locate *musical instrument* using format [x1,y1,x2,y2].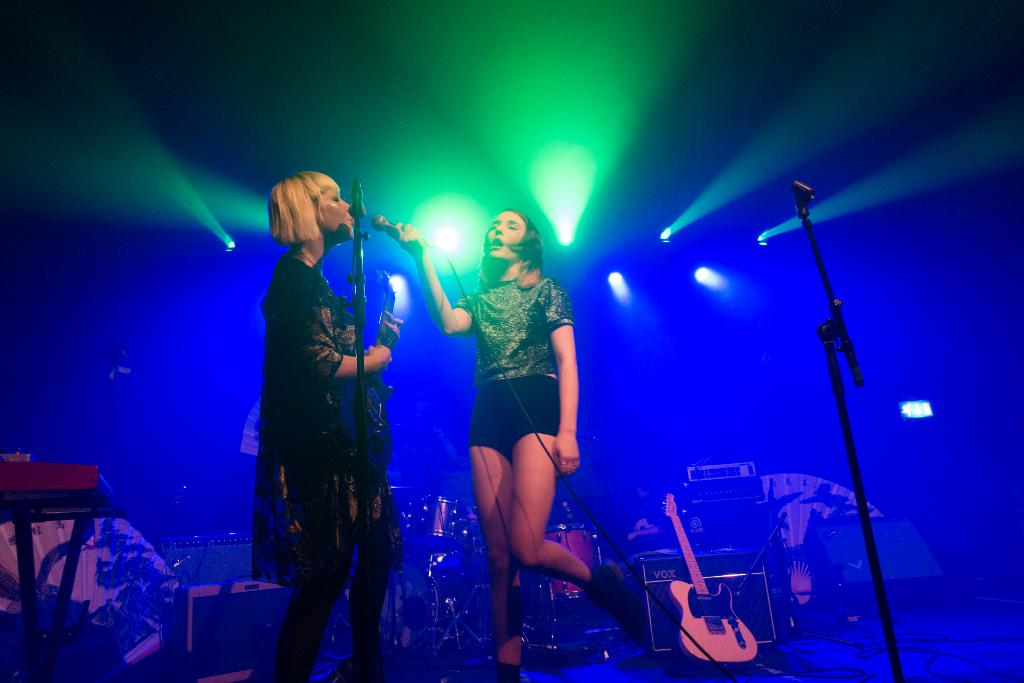
[331,263,398,475].
